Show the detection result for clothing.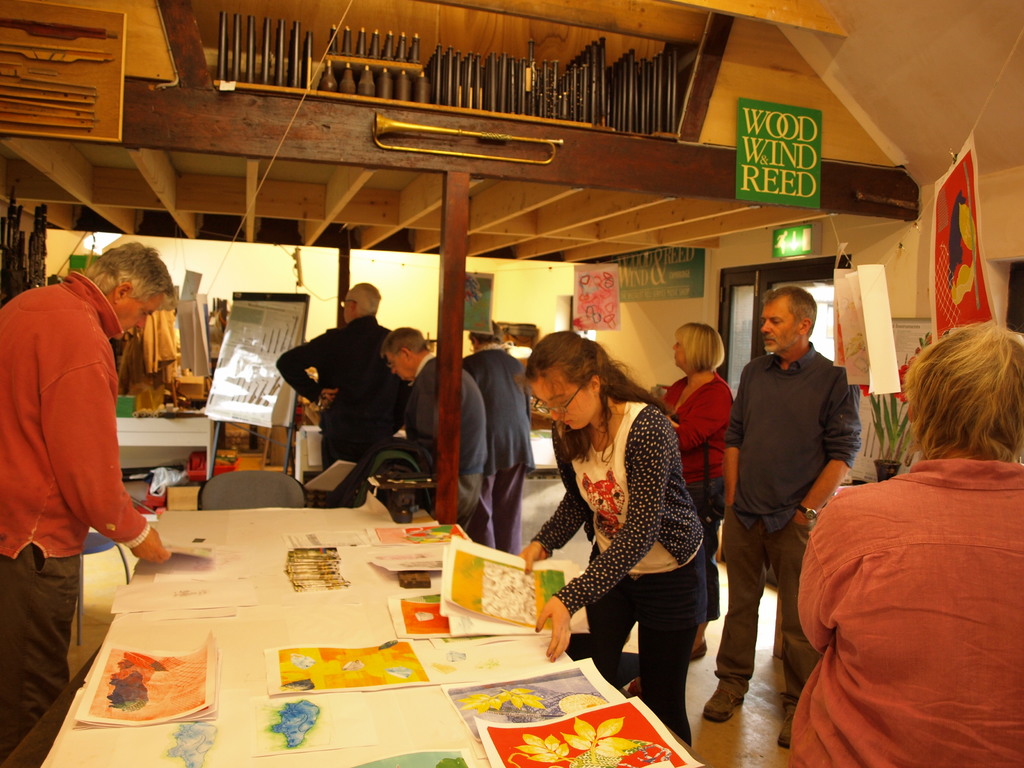
bbox(666, 362, 733, 616).
